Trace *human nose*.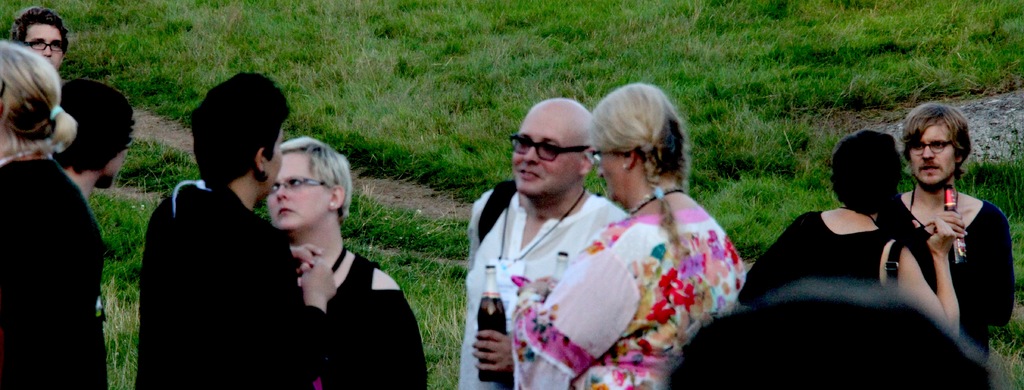
Traced to Rect(921, 146, 934, 159).
